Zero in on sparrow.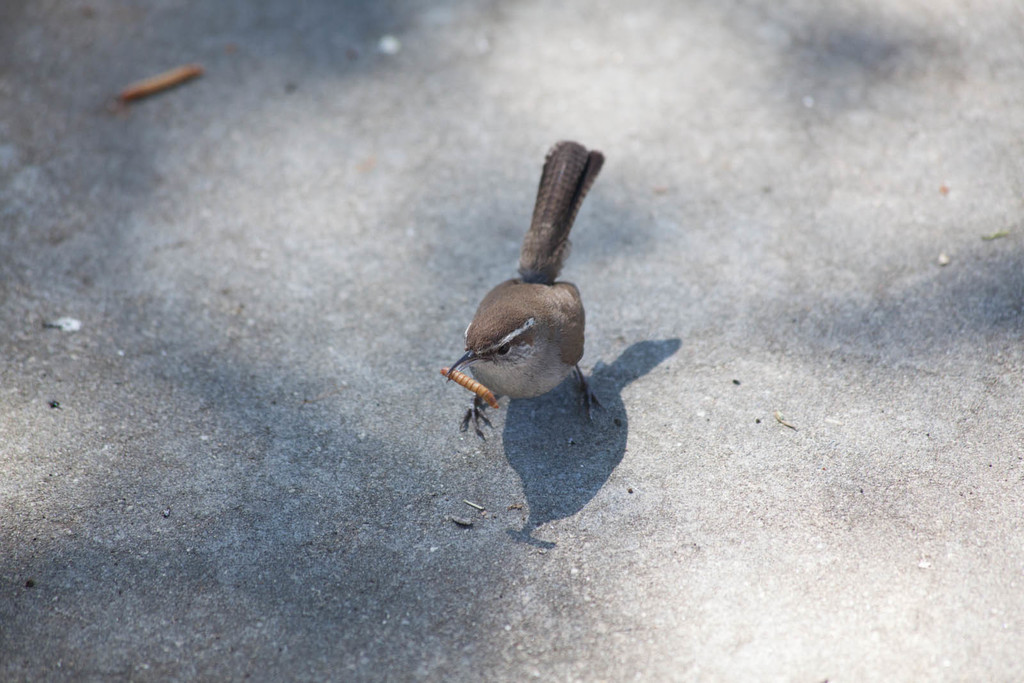
Zeroed in: [438, 136, 605, 438].
